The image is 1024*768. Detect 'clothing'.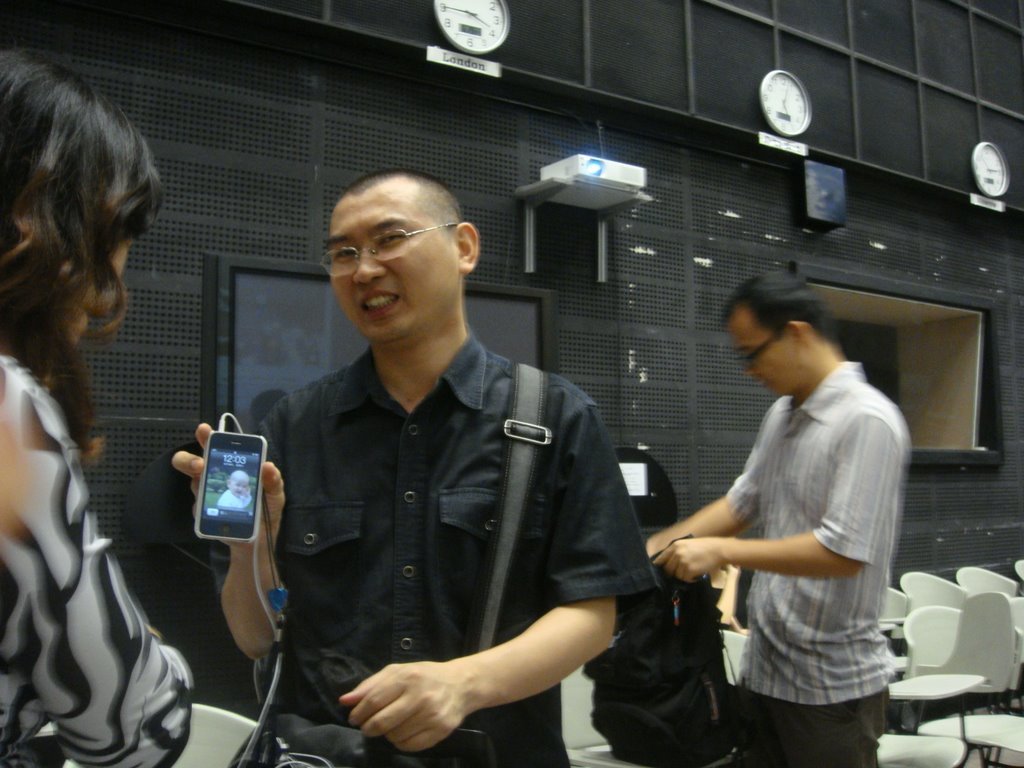
Detection: box=[0, 358, 196, 767].
